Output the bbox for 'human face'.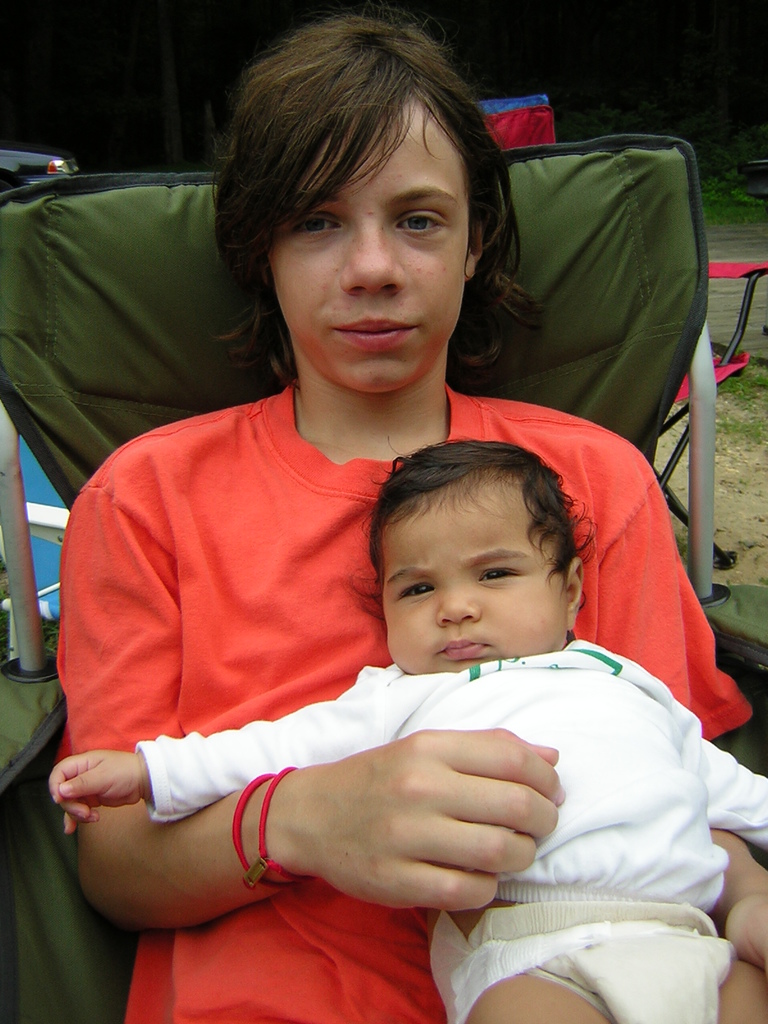
274 94 475 398.
